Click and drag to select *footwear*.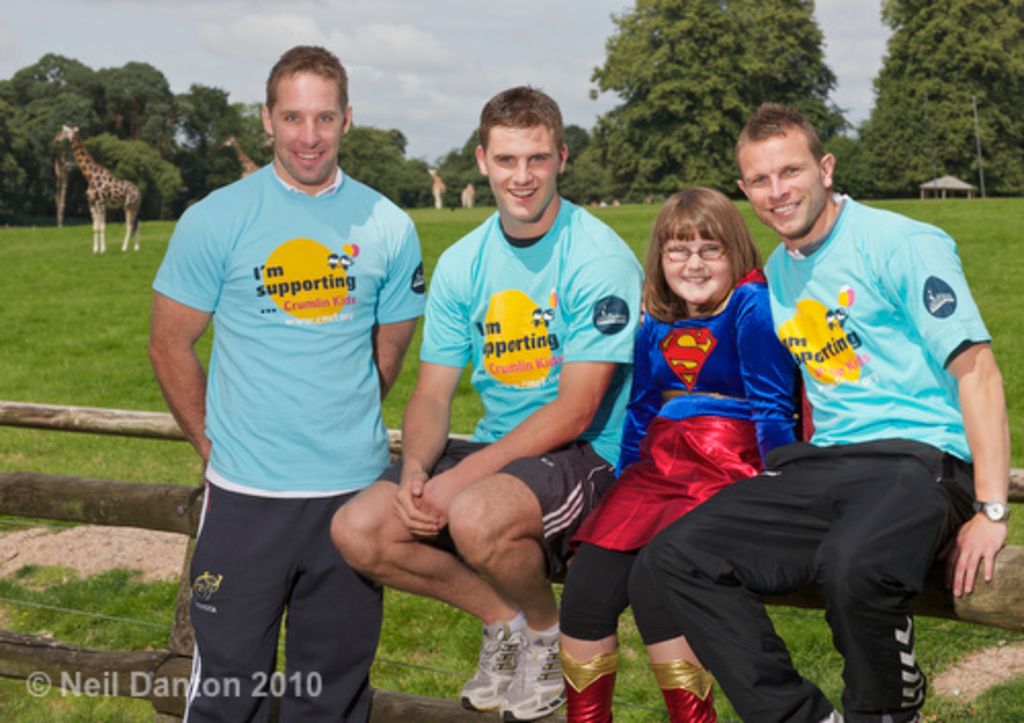
Selection: rect(819, 707, 850, 721).
